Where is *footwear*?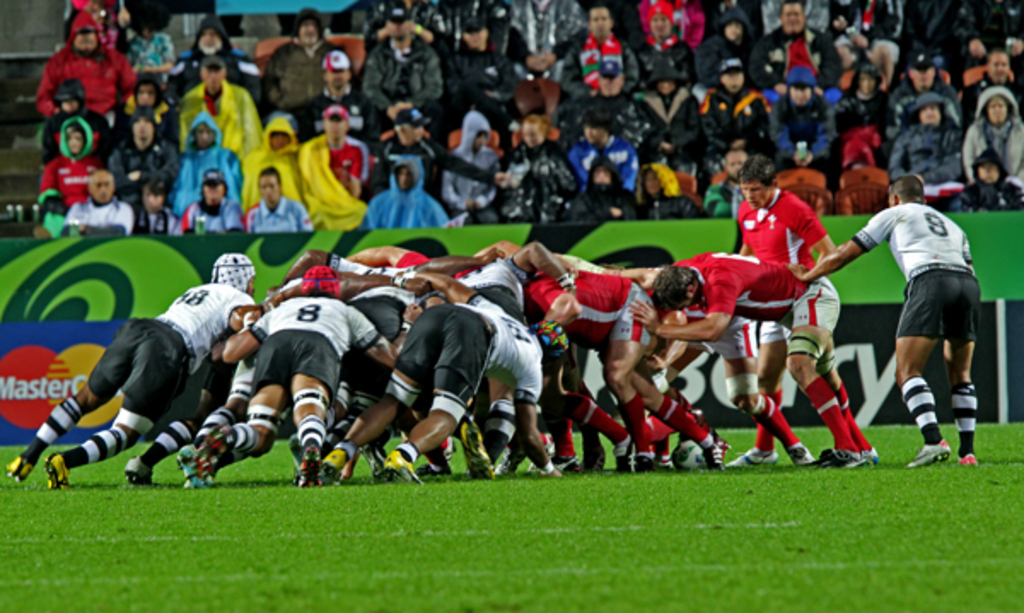
left=857, top=446, right=879, bottom=461.
